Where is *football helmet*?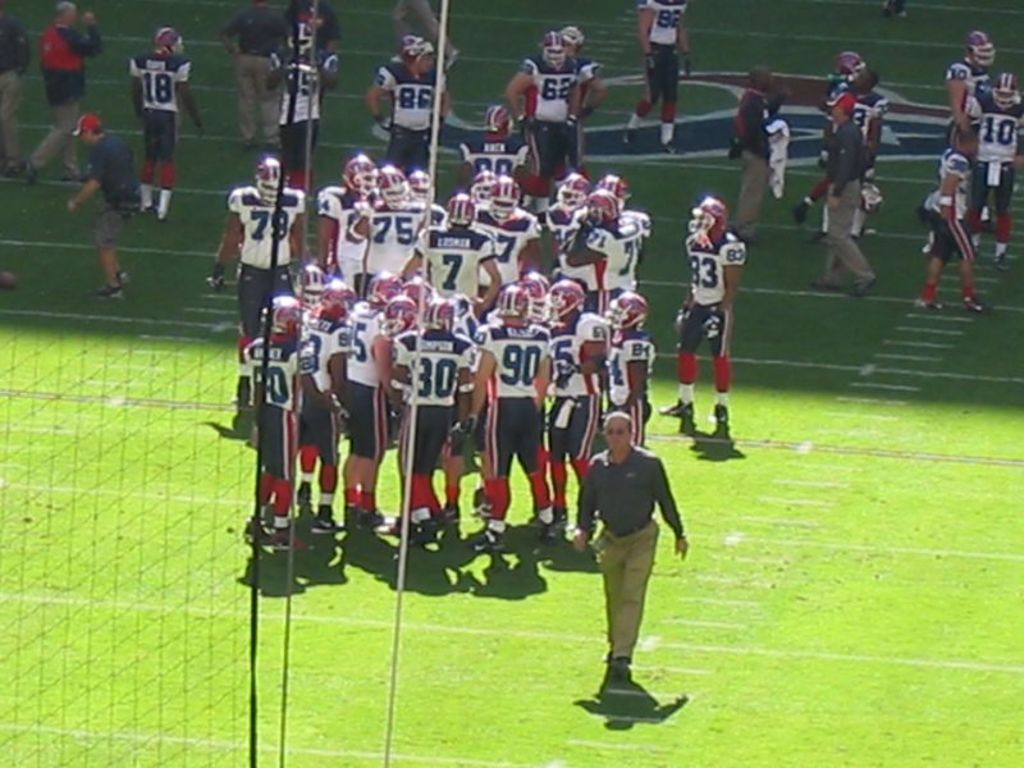
404:278:444:311.
